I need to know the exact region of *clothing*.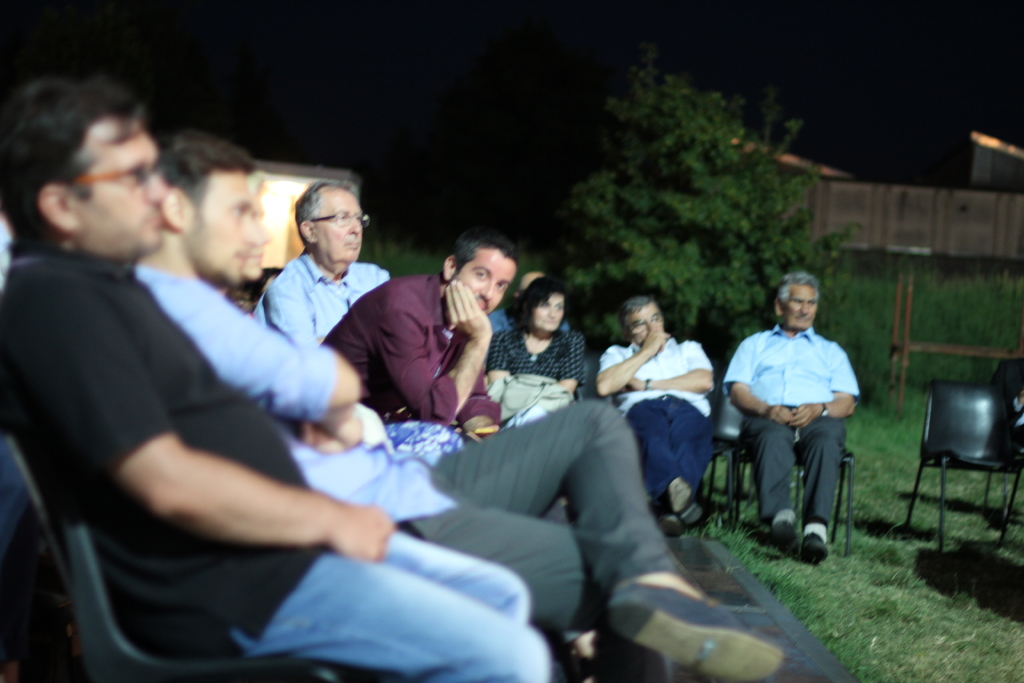
Region: detection(4, 249, 556, 682).
